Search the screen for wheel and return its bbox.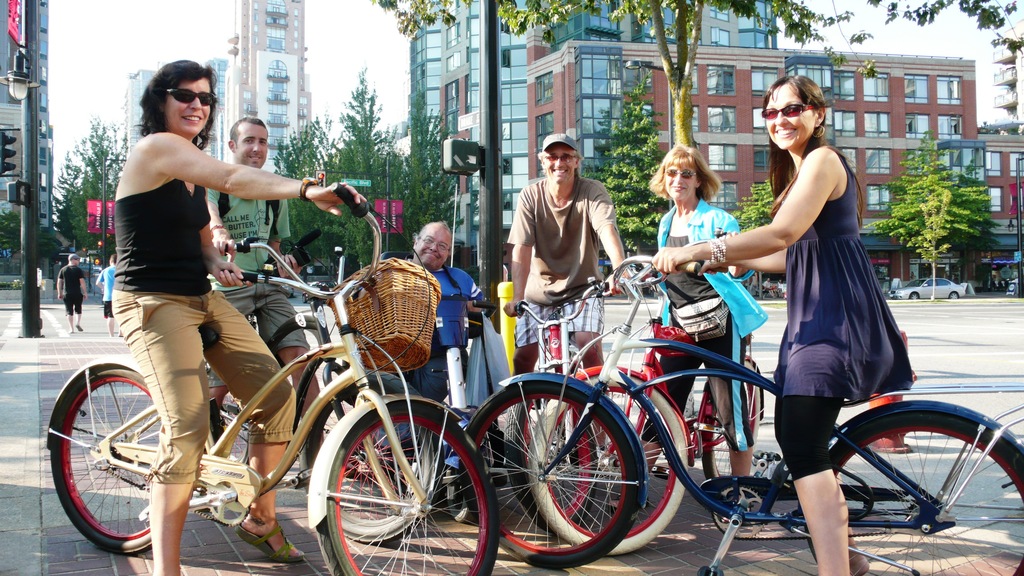
Found: l=805, t=415, r=1023, b=575.
